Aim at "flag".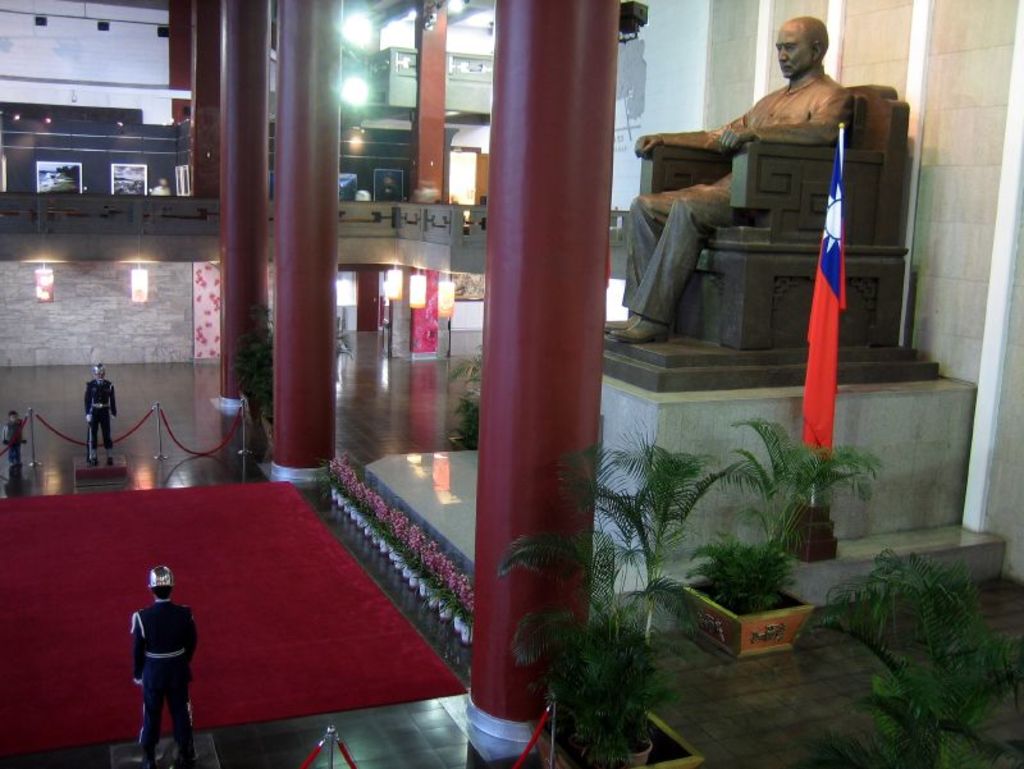
Aimed at bbox=[801, 118, 861, 461].
